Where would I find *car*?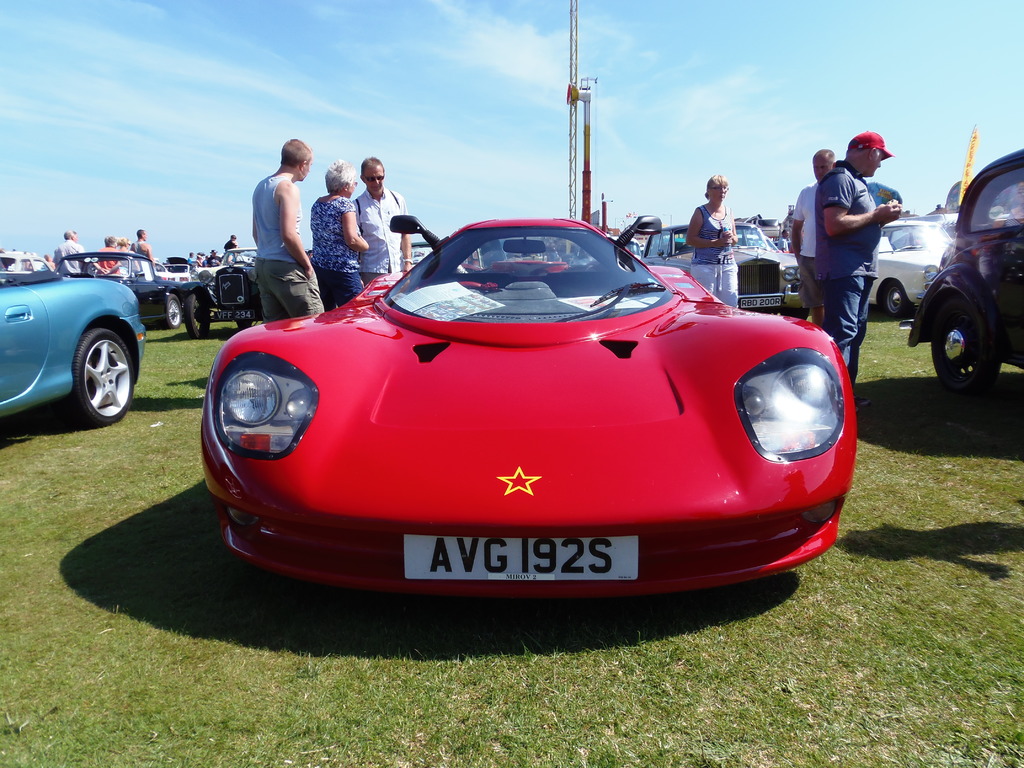
At bbox(0, 266, 146, 429).
